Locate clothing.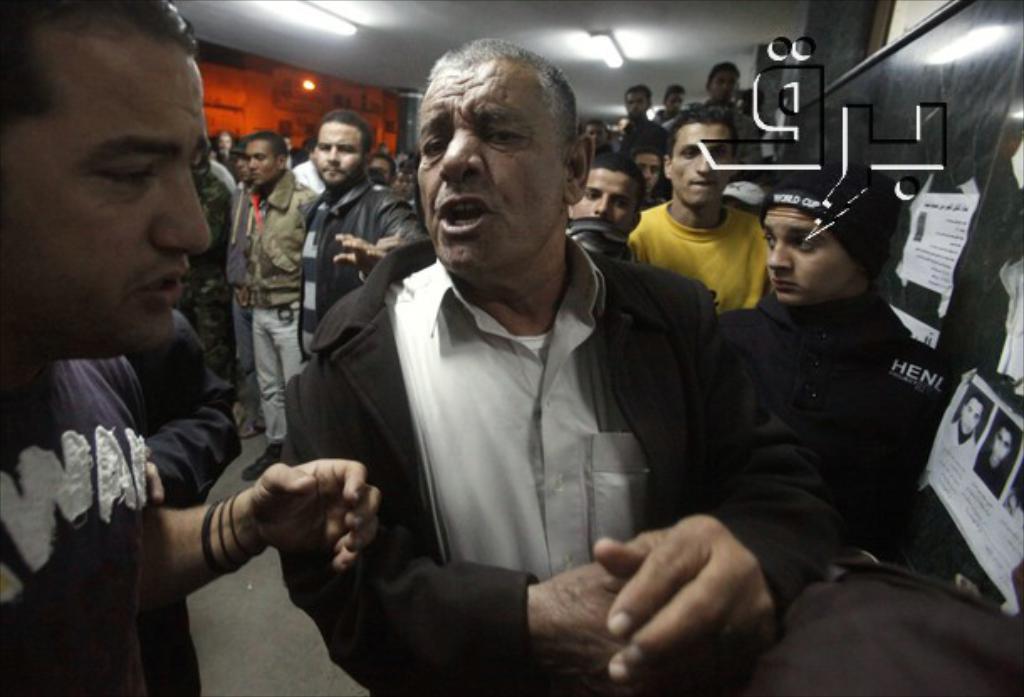
Bounding box: crop(319, 175, 410, 306).
